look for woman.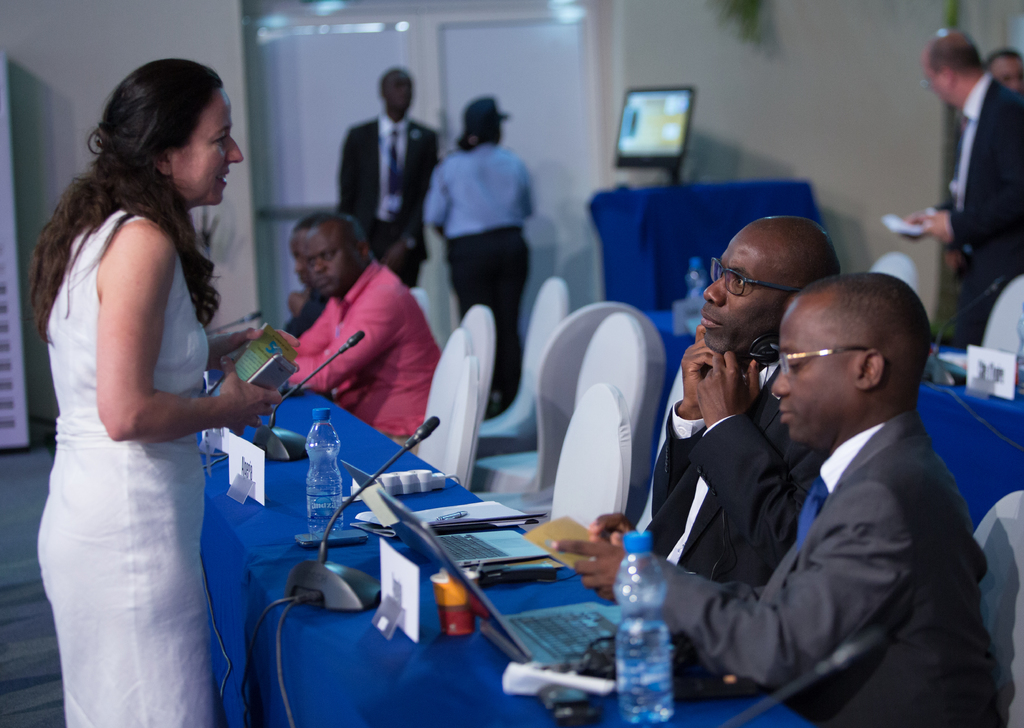
Found: Rect(422, 117, 533, 416).
